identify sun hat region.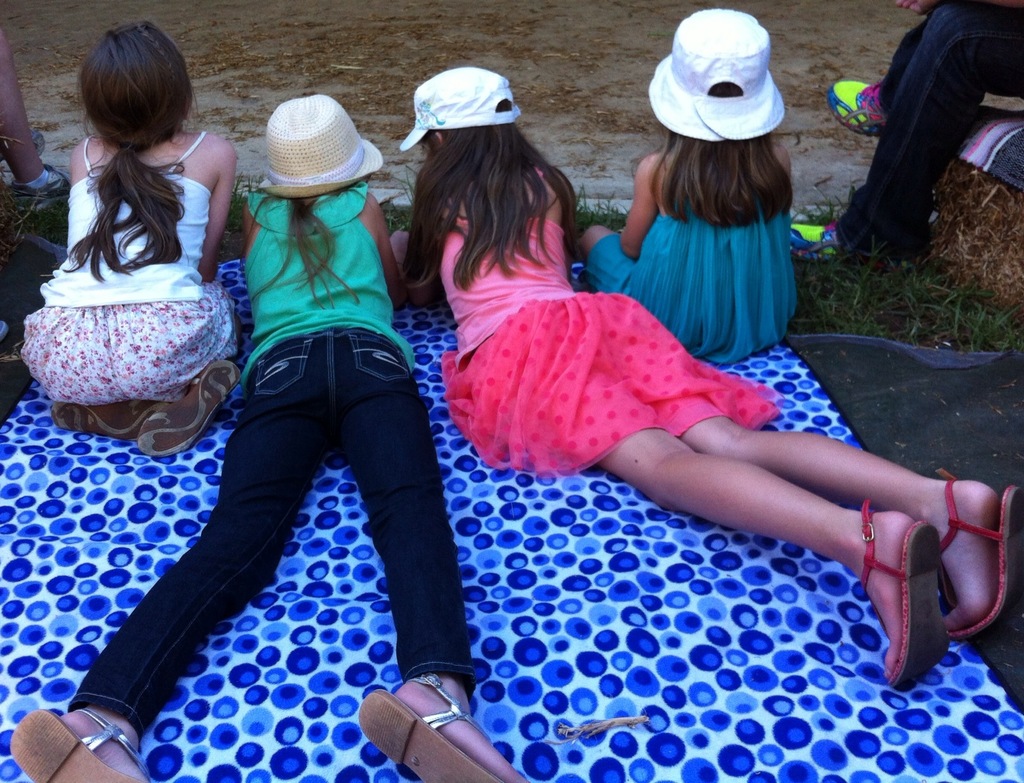
Region: <box>645,9,789,141</box>.
